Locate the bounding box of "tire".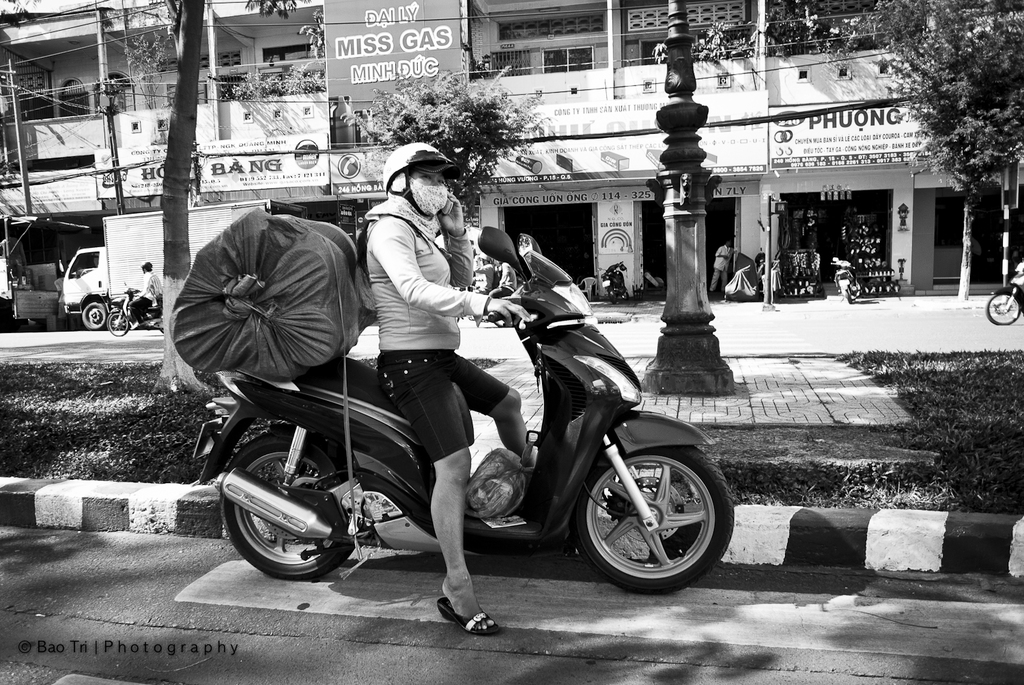
Bounding box: crop(852, 281, 862, 299).
